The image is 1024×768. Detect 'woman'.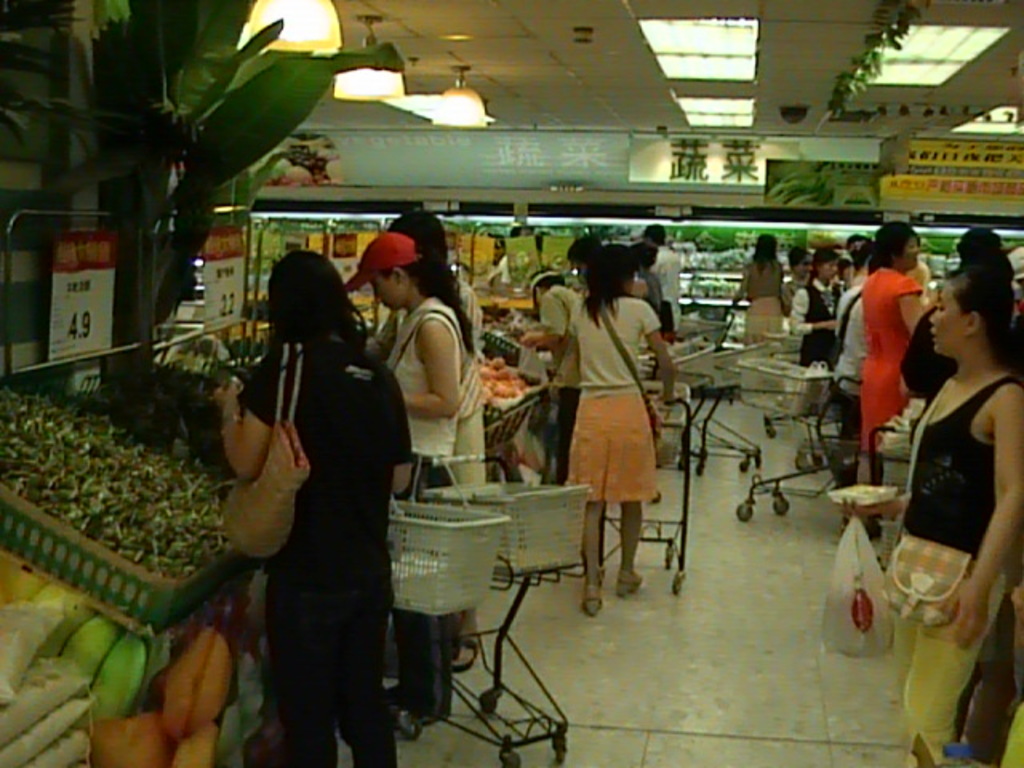
Detection: {"x1": 346, "y1": 234, "x2": 467, "y2": 728}.
